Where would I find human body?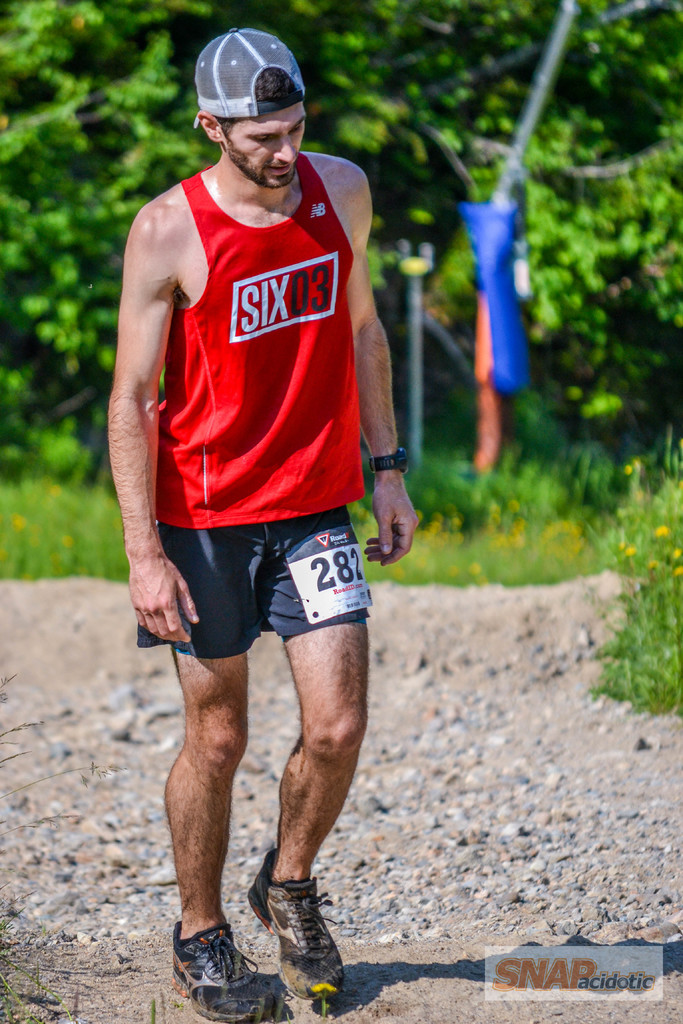
At (106,24,421,1011).
